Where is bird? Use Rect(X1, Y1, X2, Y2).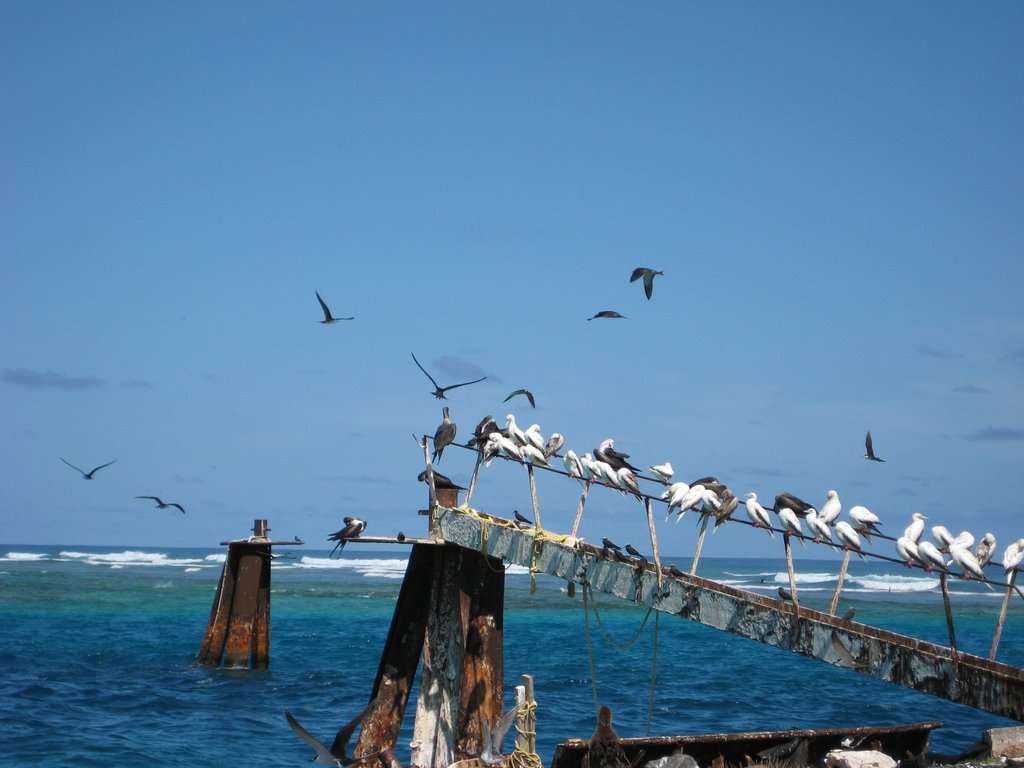
Rect(650, 461, 673, 486).
